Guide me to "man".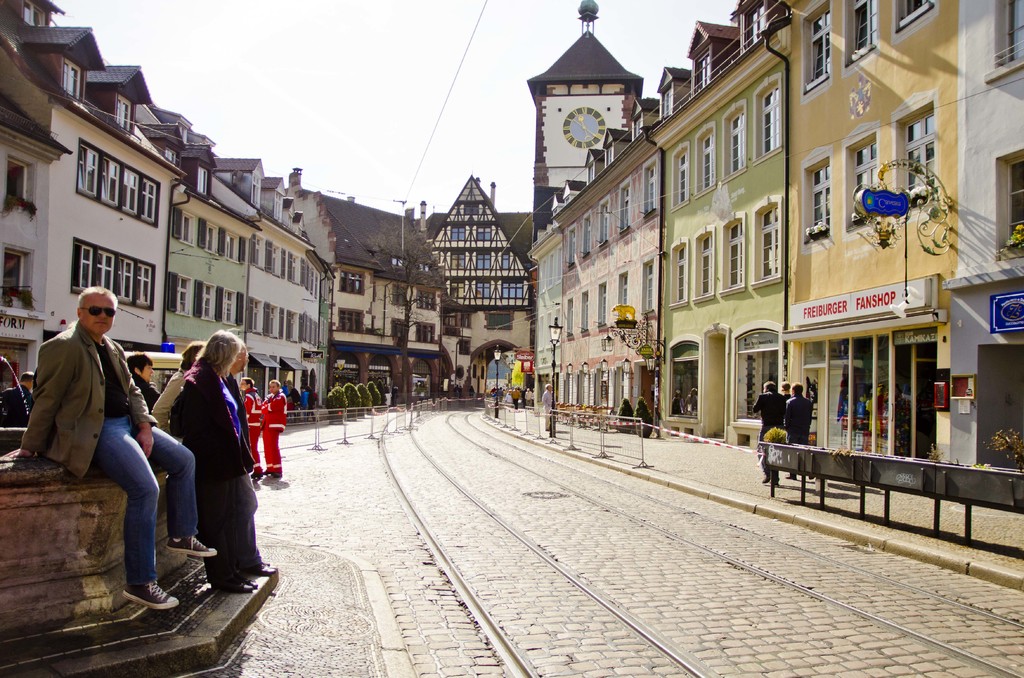
Guidance: 541 382 555 432.
